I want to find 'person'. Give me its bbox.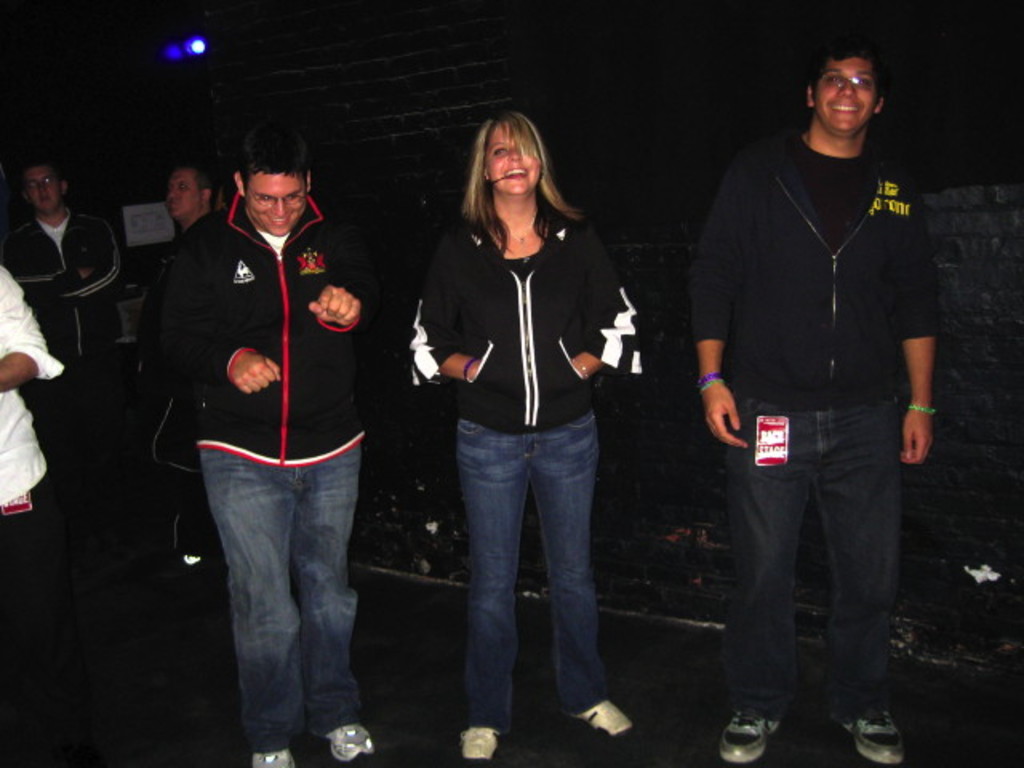
158/104/386/725.
